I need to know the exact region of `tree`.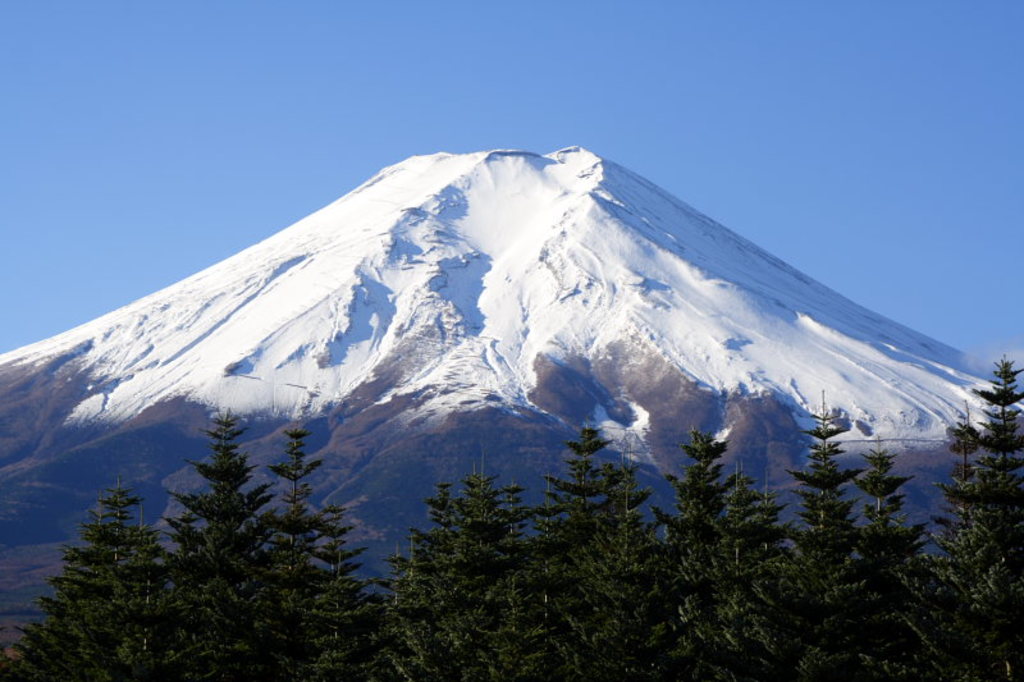
Region: (664, 430, 776, 674).
